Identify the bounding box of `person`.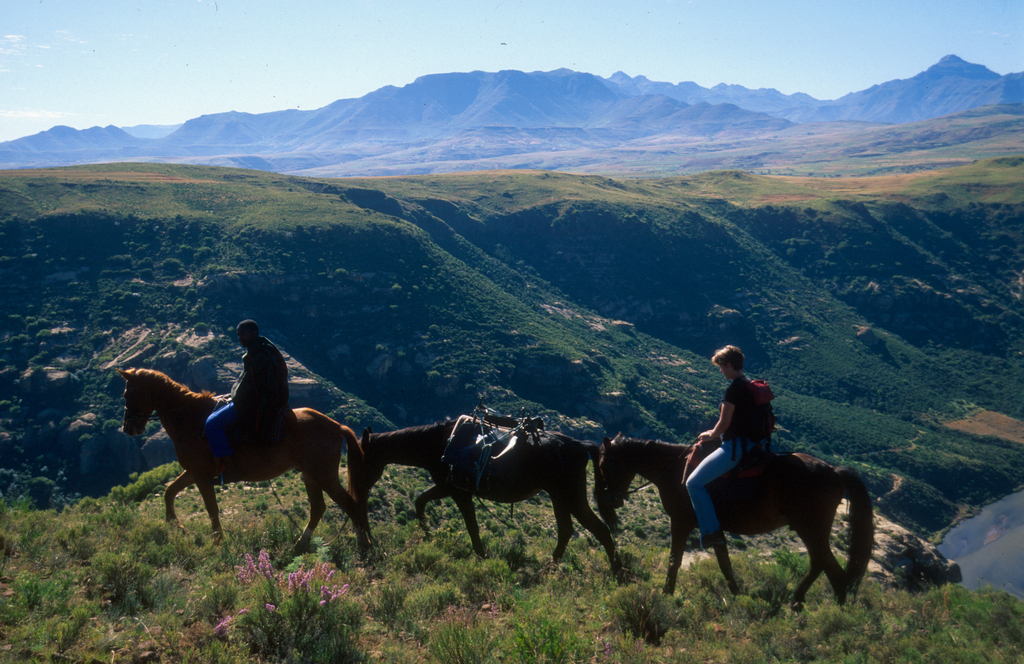
[215,321,300,484].
